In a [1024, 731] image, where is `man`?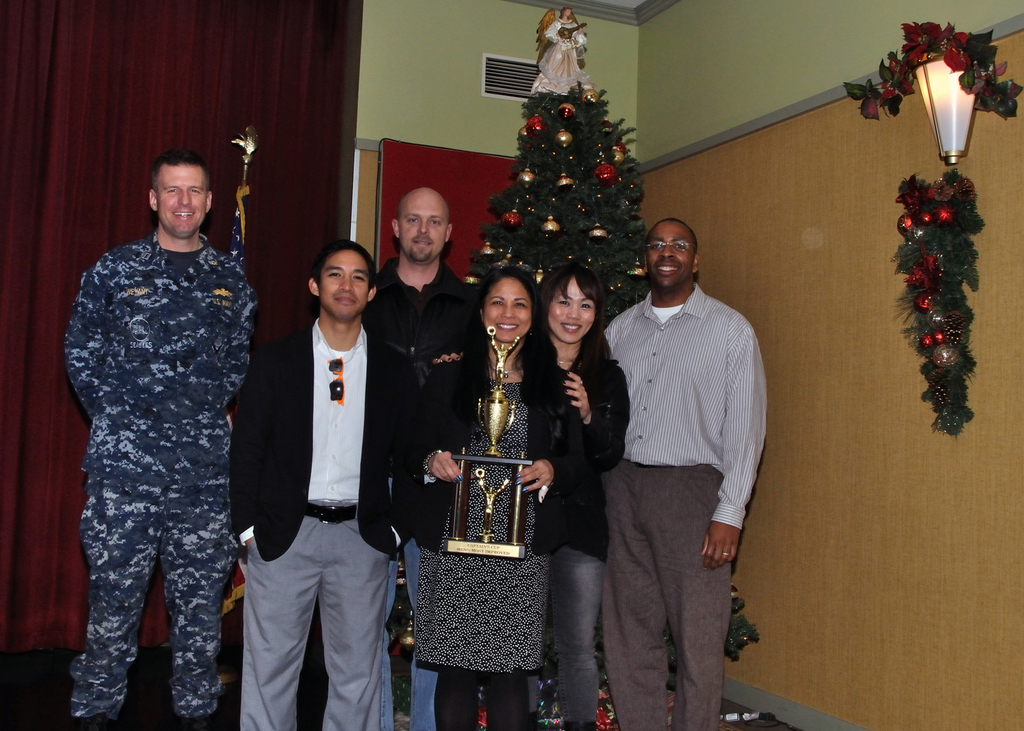
(235, 207, 404, 721).
